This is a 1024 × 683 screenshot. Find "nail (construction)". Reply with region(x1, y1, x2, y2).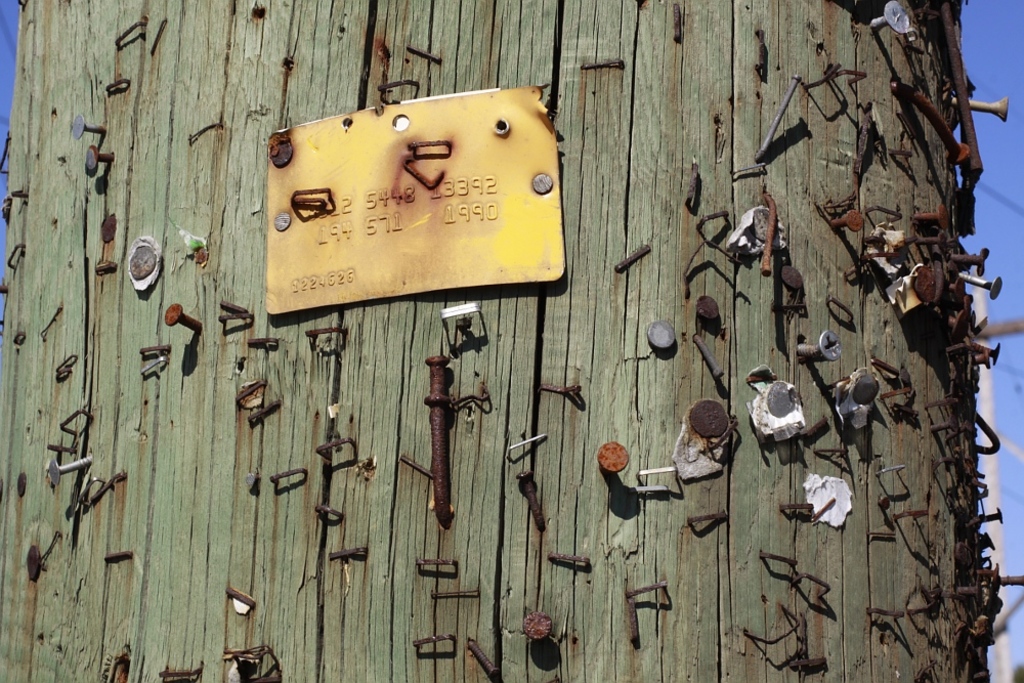
region(86, 144, 116, 174).
